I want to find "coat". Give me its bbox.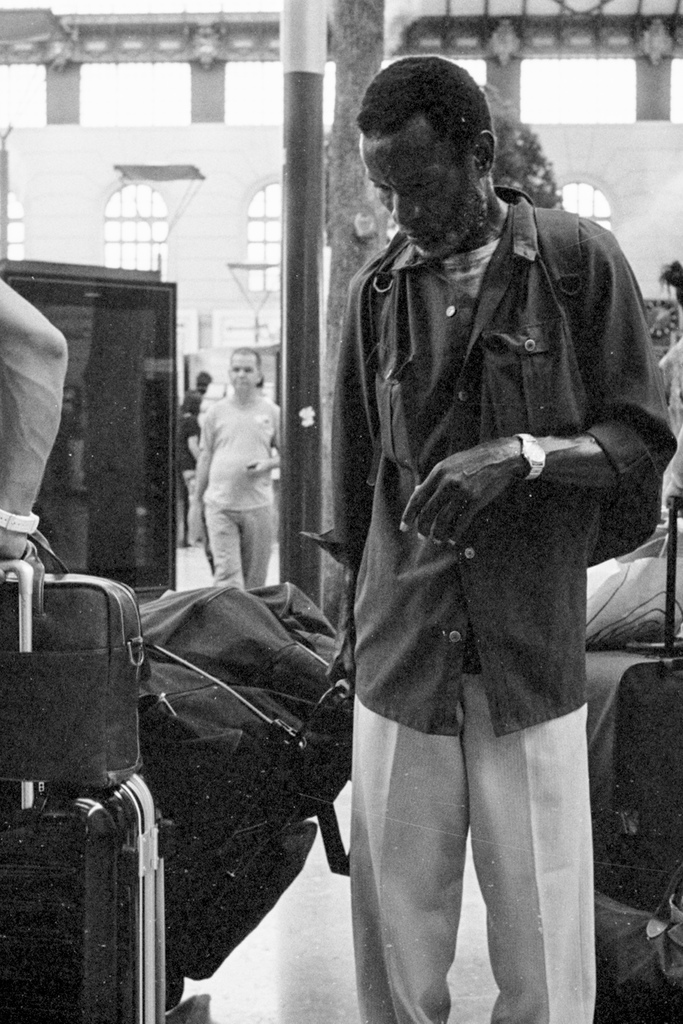
locate(343, 109, 645, 789).
